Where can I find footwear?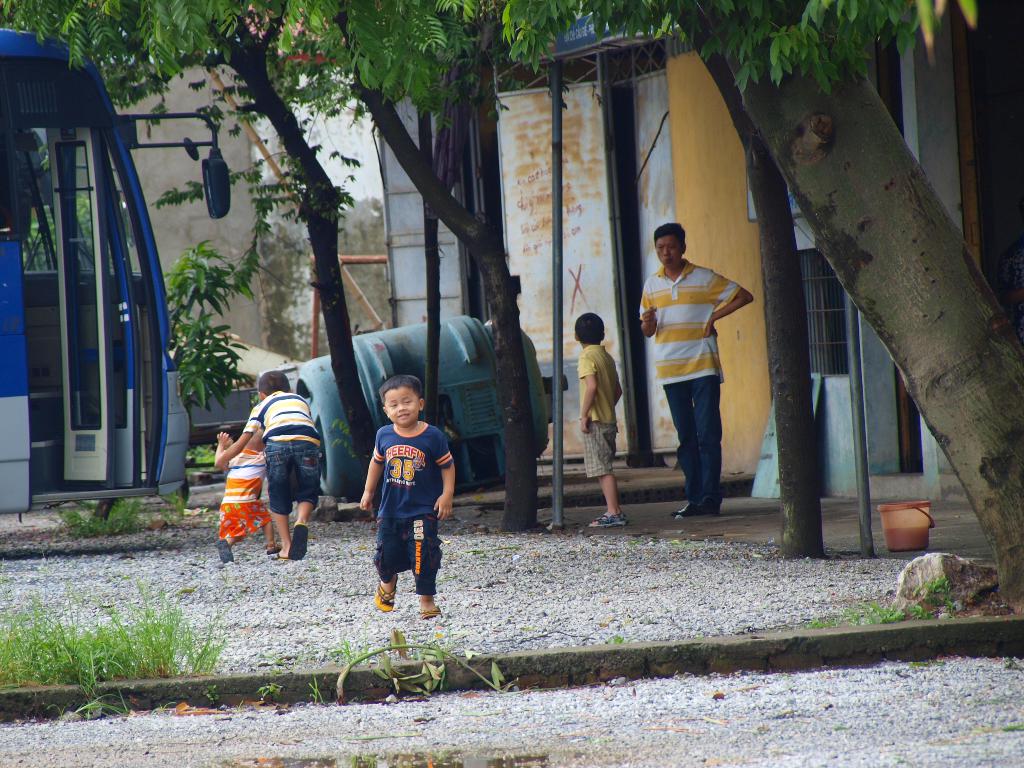
You can find it at {"x1": 372, "y1": 584, "x2": 397, "y2": 614}.
